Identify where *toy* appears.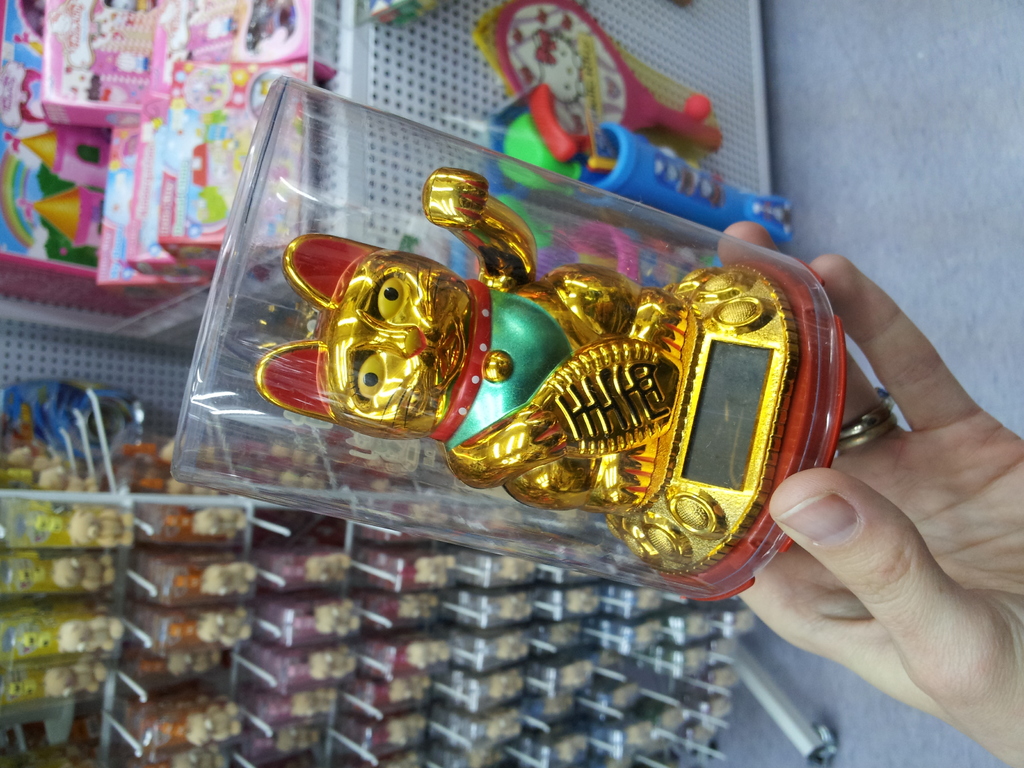
Appears at bbox(184, 706, 241, 749).
